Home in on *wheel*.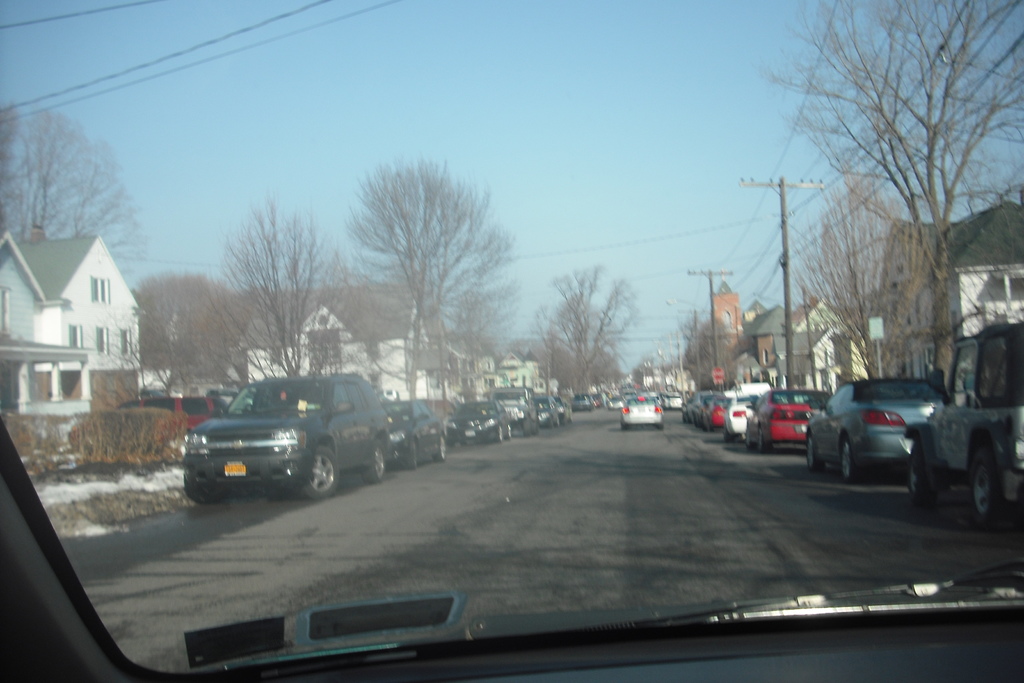
Homed in at select_region(753, 427, 769, 453).
